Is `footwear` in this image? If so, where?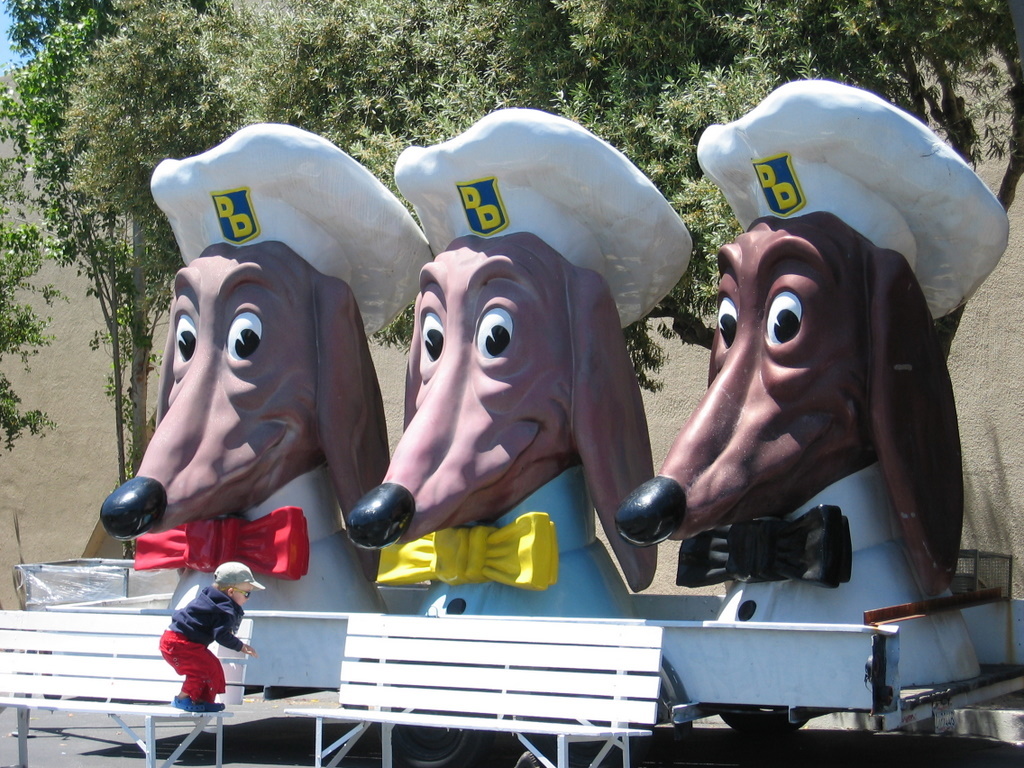
Yes, at crop(170, 695, 194, 715).
